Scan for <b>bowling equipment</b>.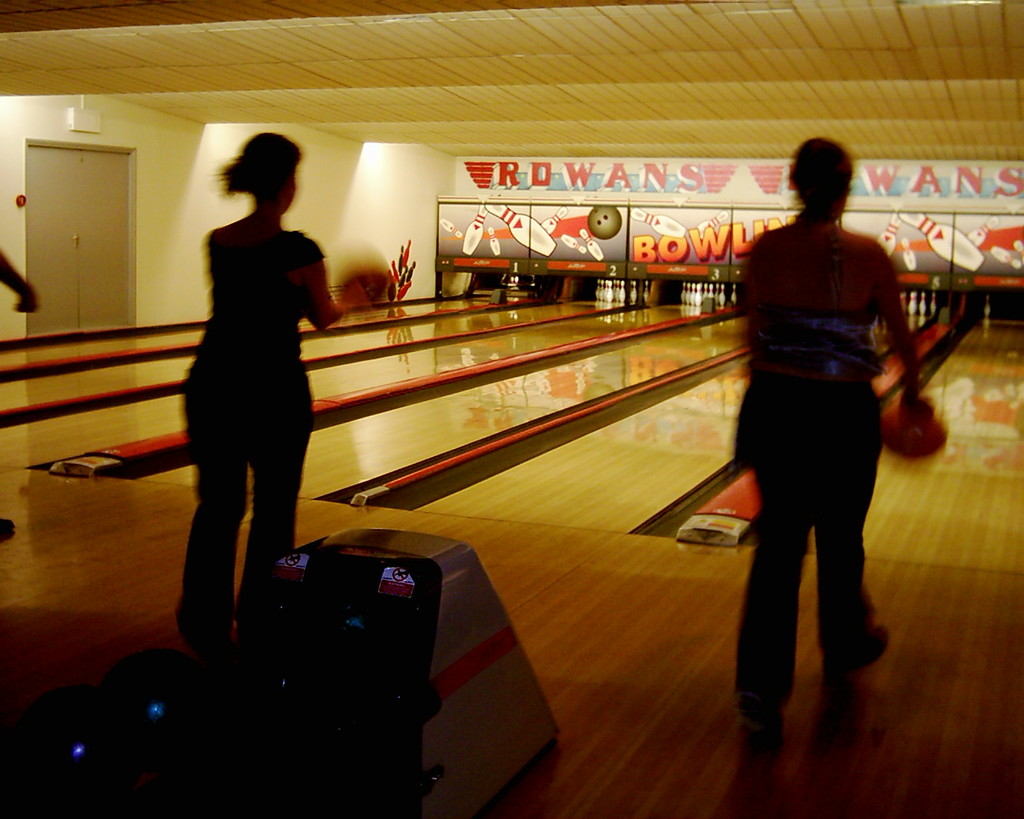
Scan result: [left=438, top=221, right=464, bottom=239].
